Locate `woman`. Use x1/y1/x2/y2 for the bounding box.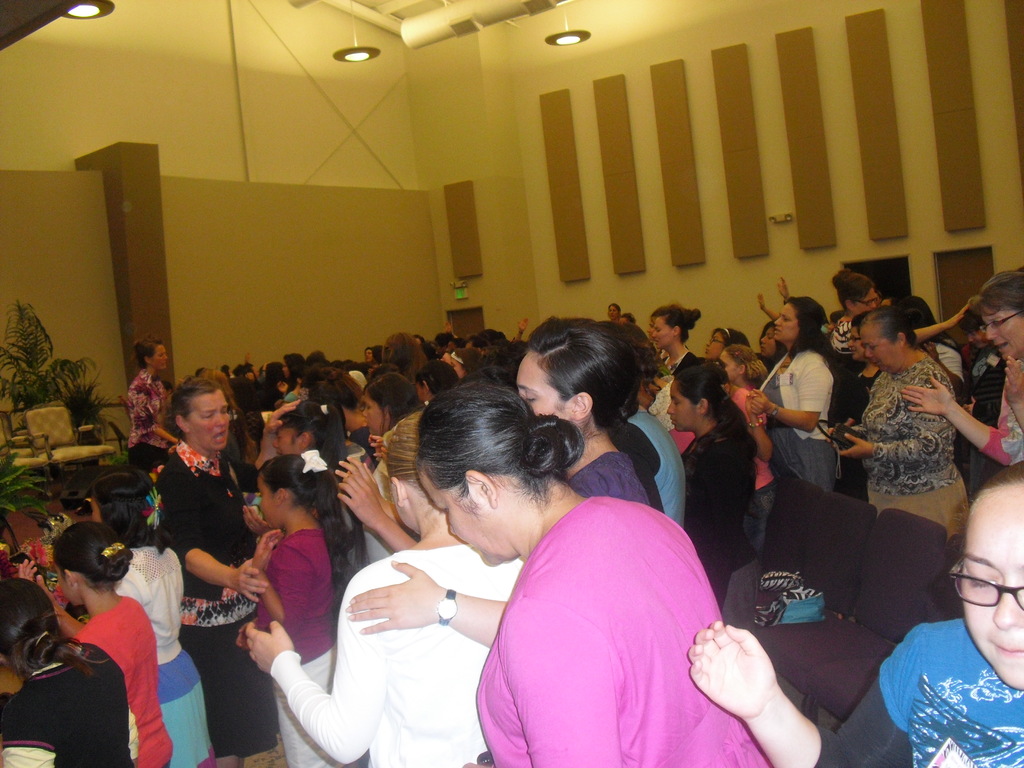
411/393/777/767.
